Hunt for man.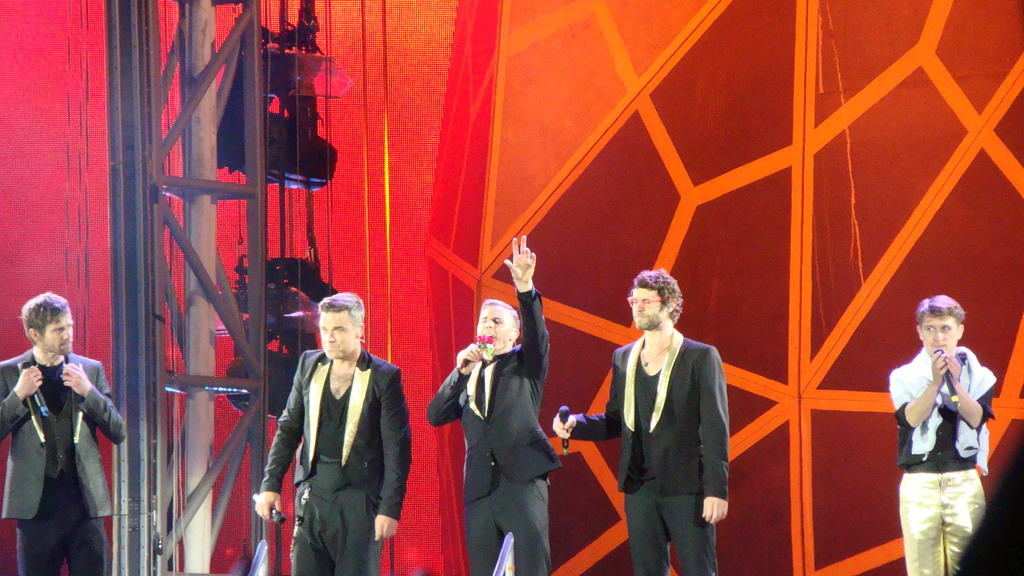
Hunted down at (427,238,561,575).
